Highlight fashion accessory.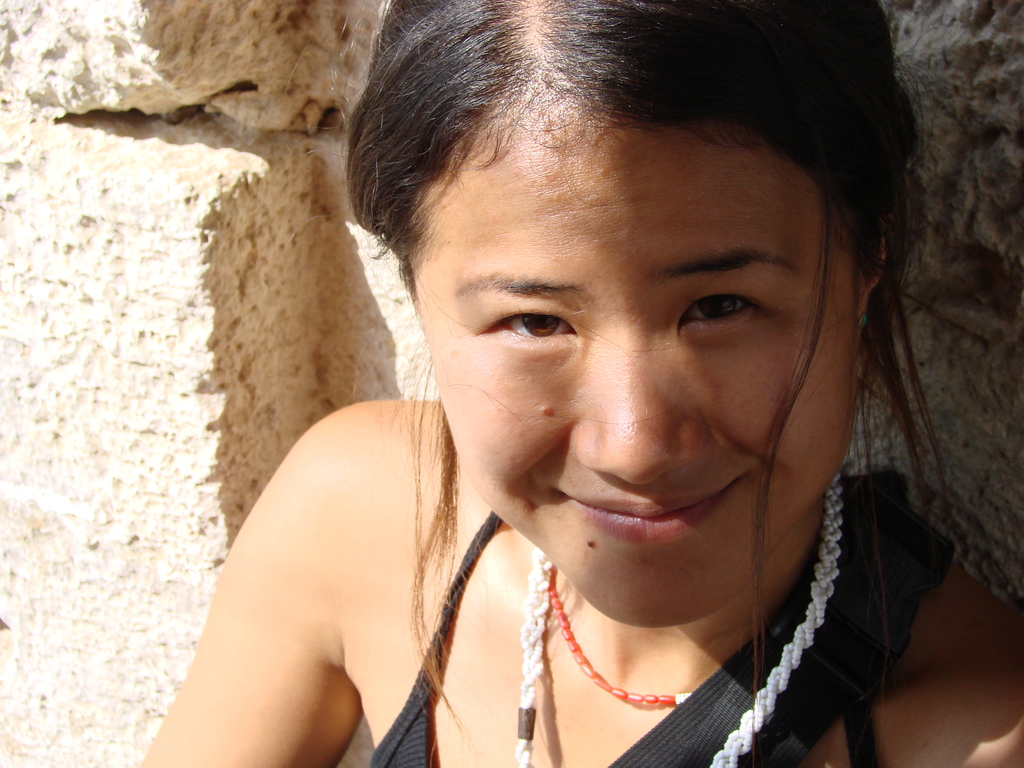
Highlighted region: x1=547 y1=569 x2=691 y2=708.
